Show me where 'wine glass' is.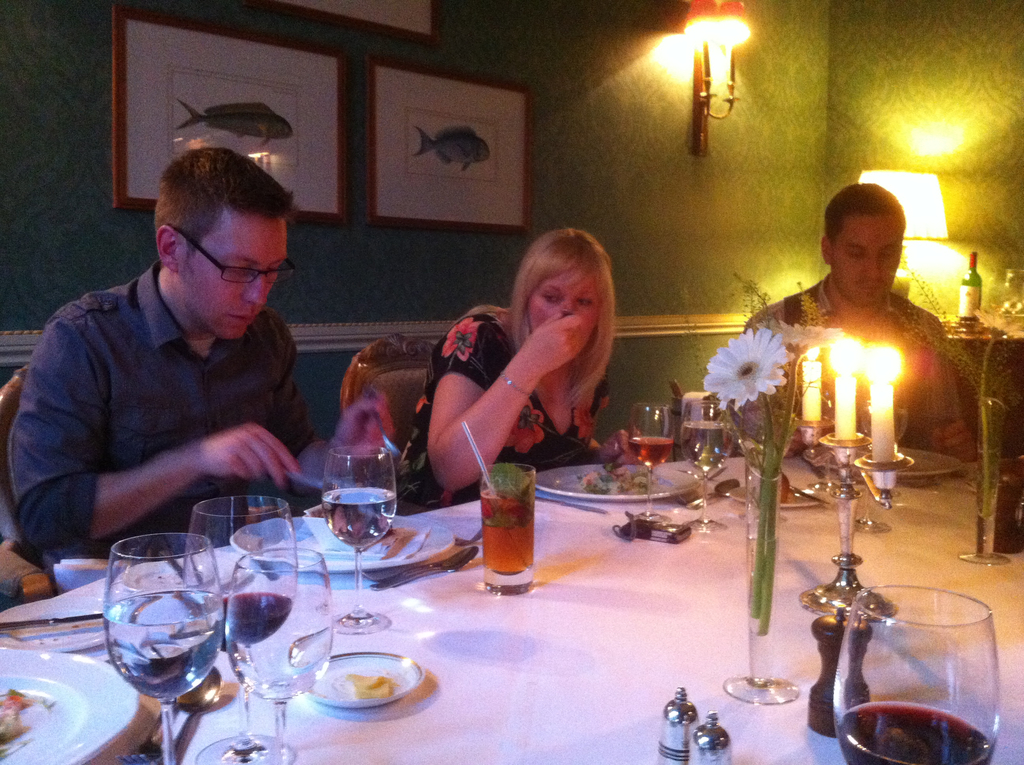
'wine glass' is at region(225, 546, 332, 757).
